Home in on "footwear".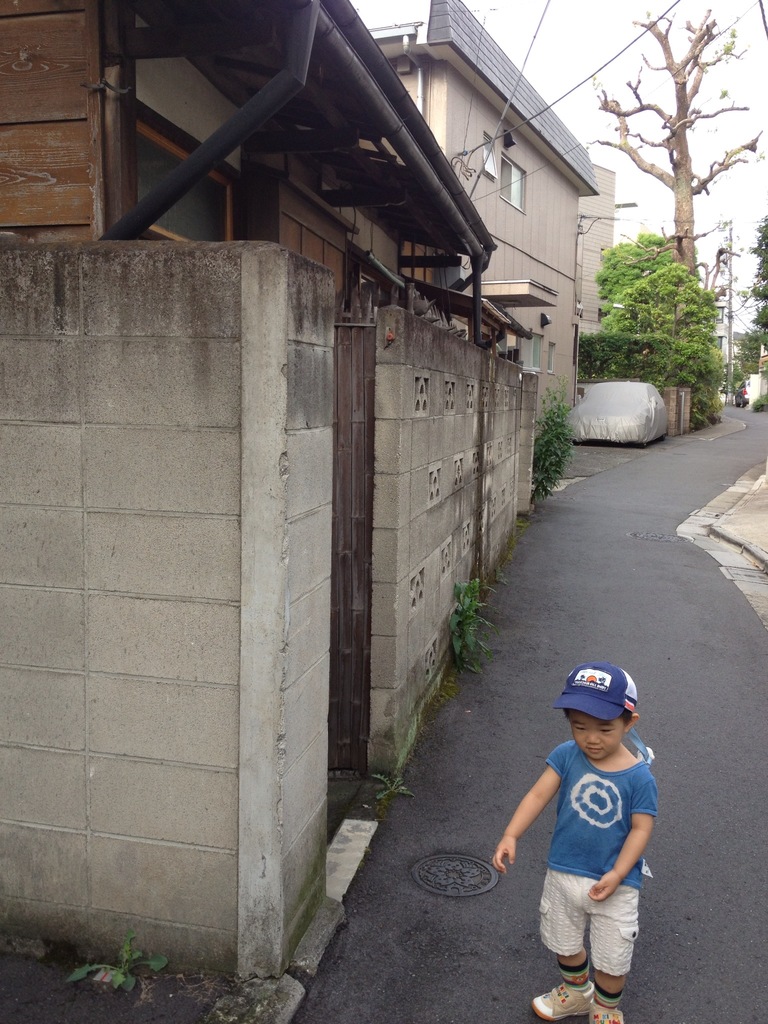
Homed in at (x1=584, y1=994, x2=627, y2=1023).
